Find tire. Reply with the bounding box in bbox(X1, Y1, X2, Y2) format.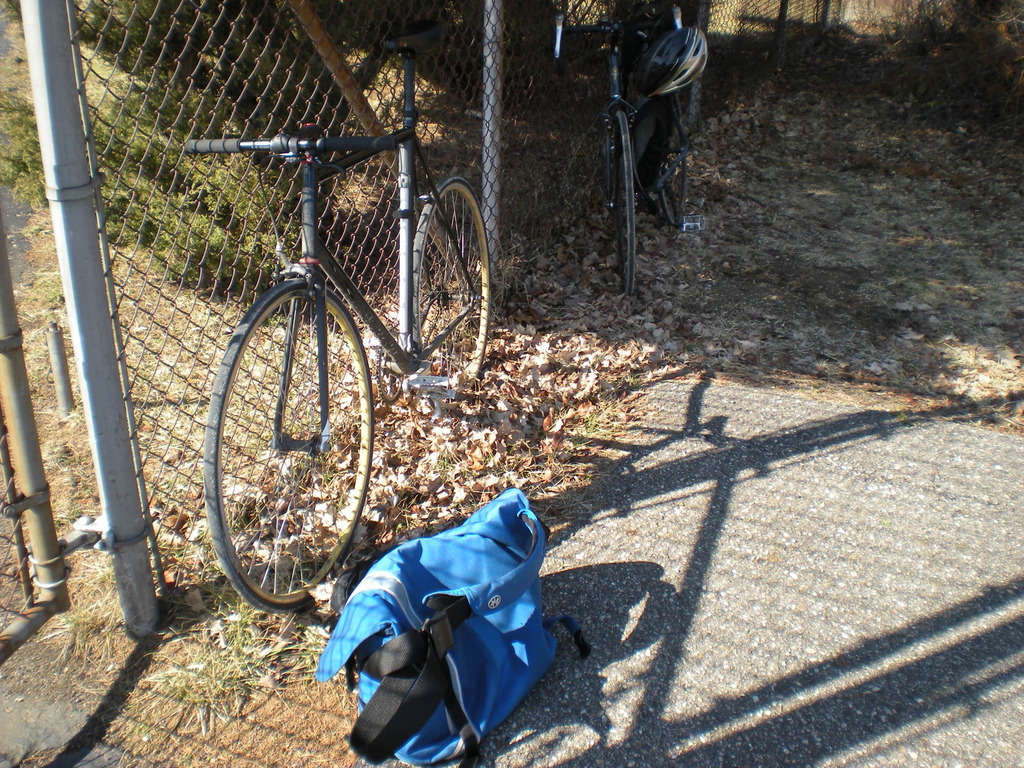
bbox(612, 109, 637, 297).
